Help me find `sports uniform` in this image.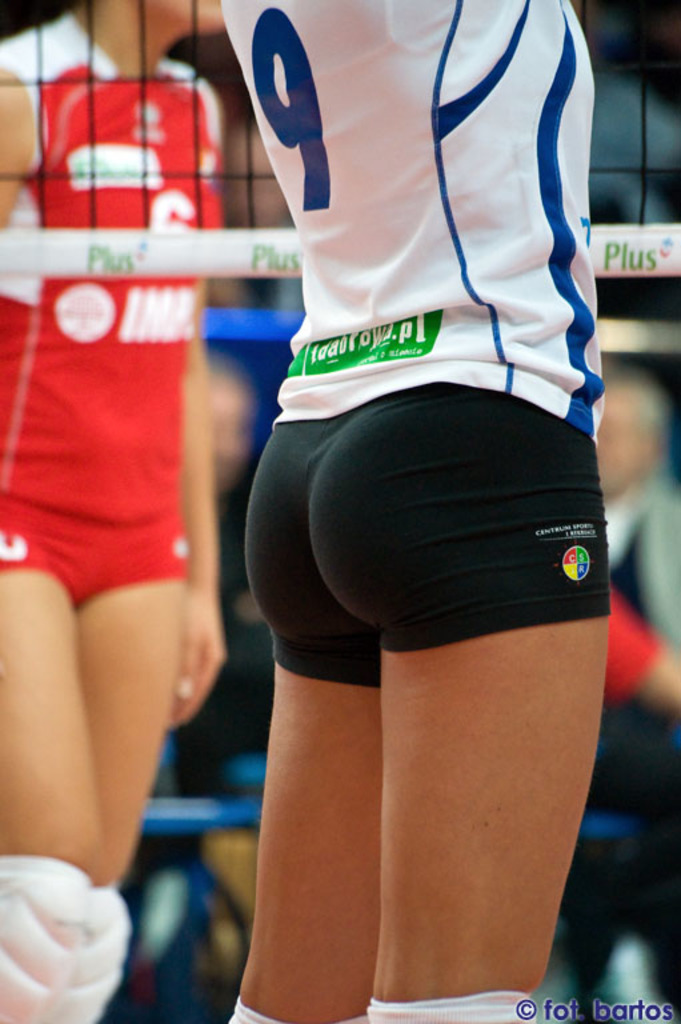
Found it: 0 11 235 624.
